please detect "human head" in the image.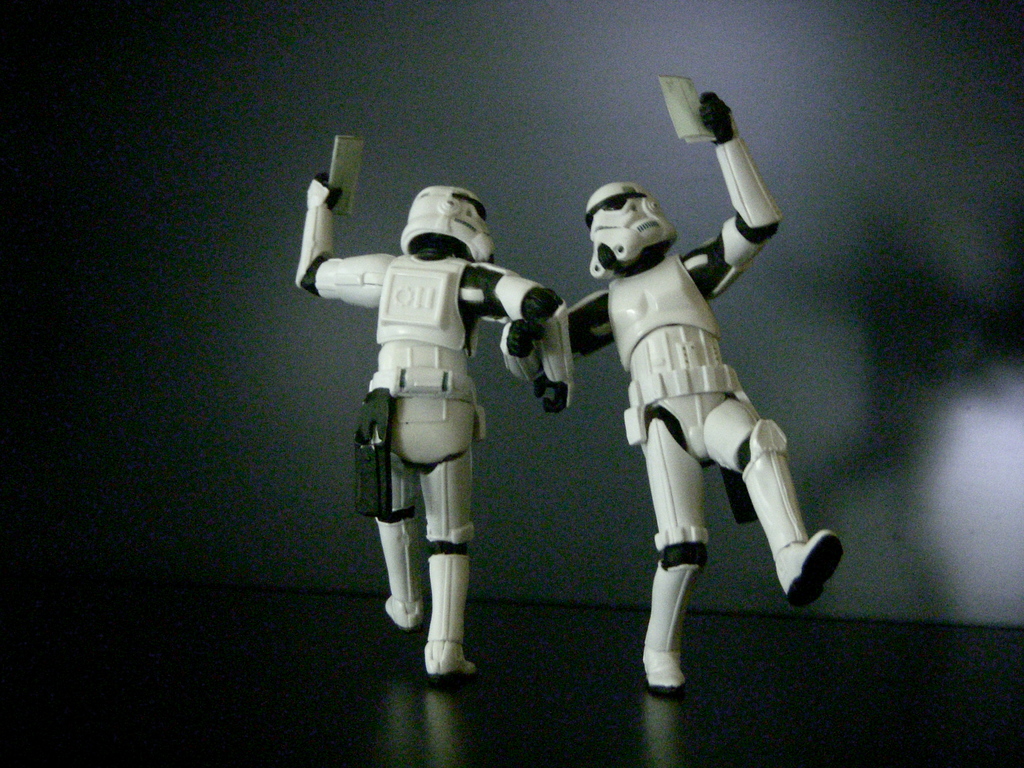
404/186/492/260.
